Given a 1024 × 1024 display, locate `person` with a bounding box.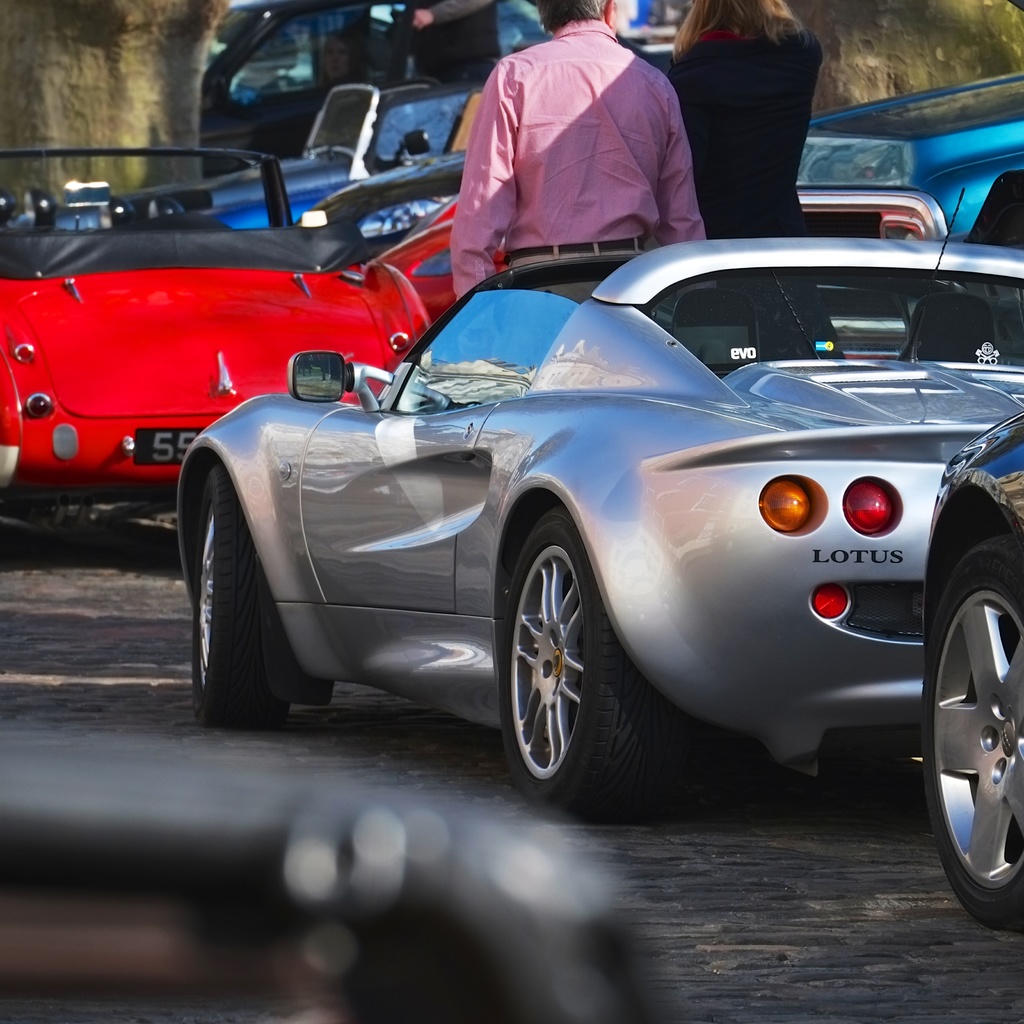
Located: 648:0:820:236.
